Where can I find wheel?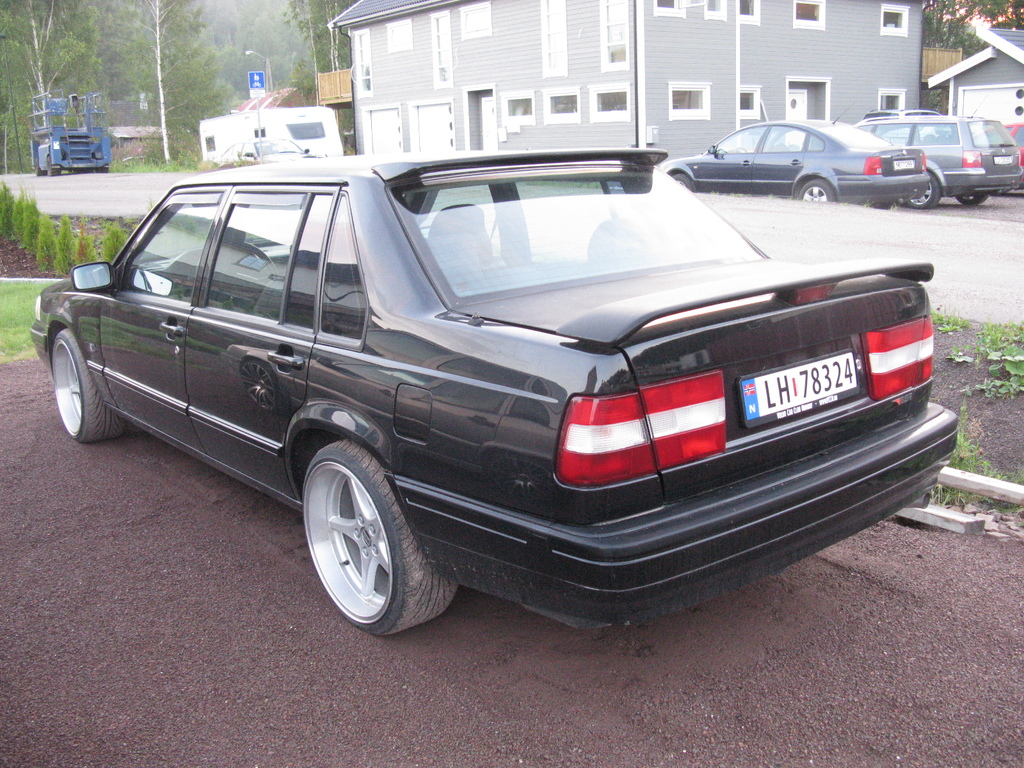
You can find it at select_region(37, 159, 46, 174).
